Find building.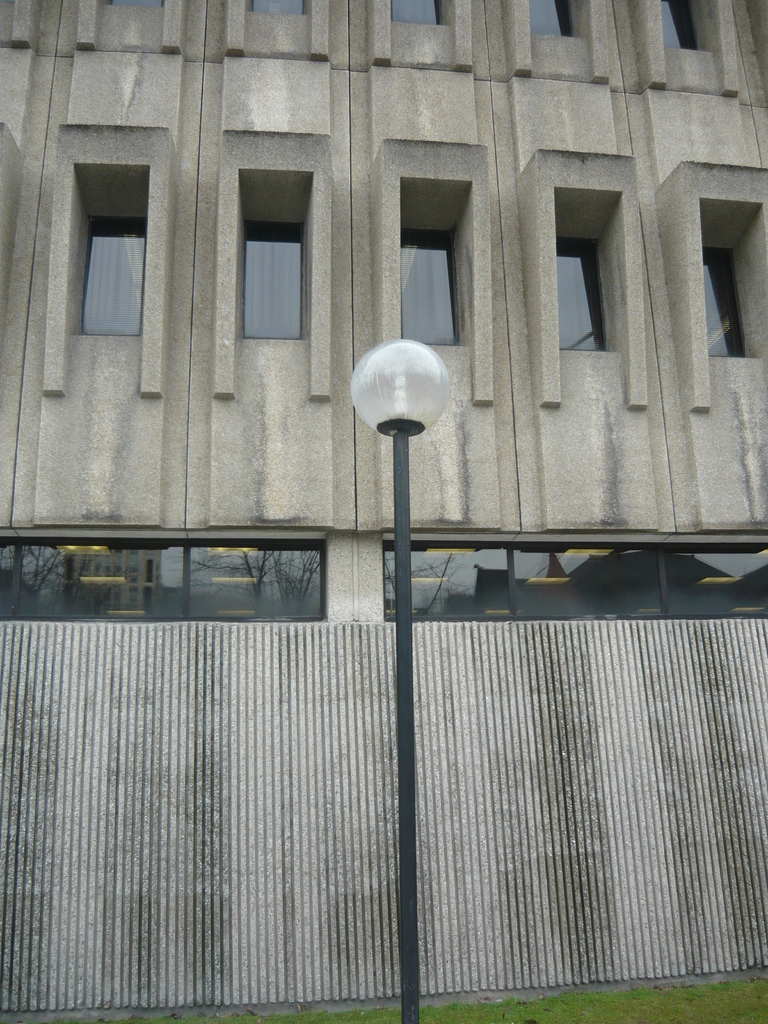
[0, 0, 763, 1009].
